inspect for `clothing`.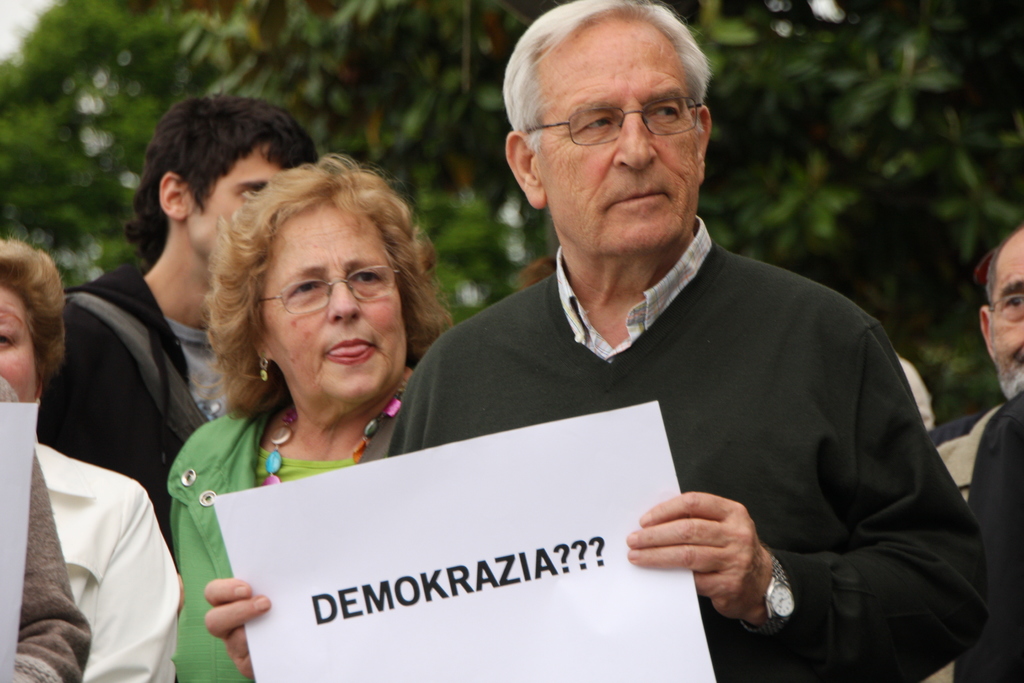
Inspection: Rect(36, 440, 184, 682).
